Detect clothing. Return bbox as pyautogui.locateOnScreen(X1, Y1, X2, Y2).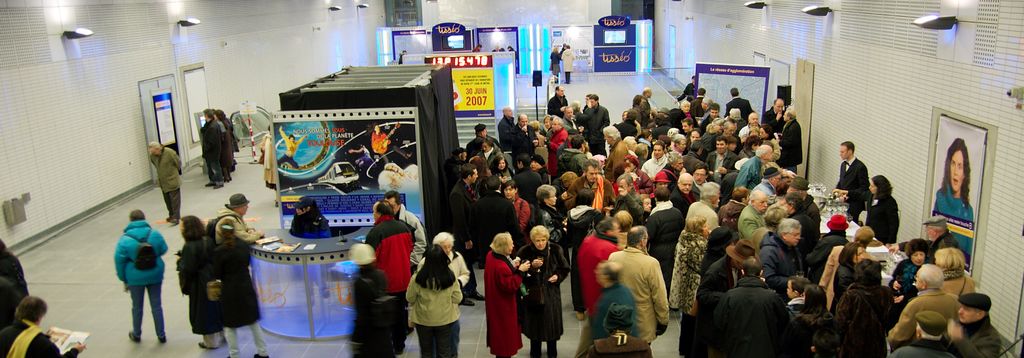
pyautogui.locateOnScreen(484, 247, 527, 357).
